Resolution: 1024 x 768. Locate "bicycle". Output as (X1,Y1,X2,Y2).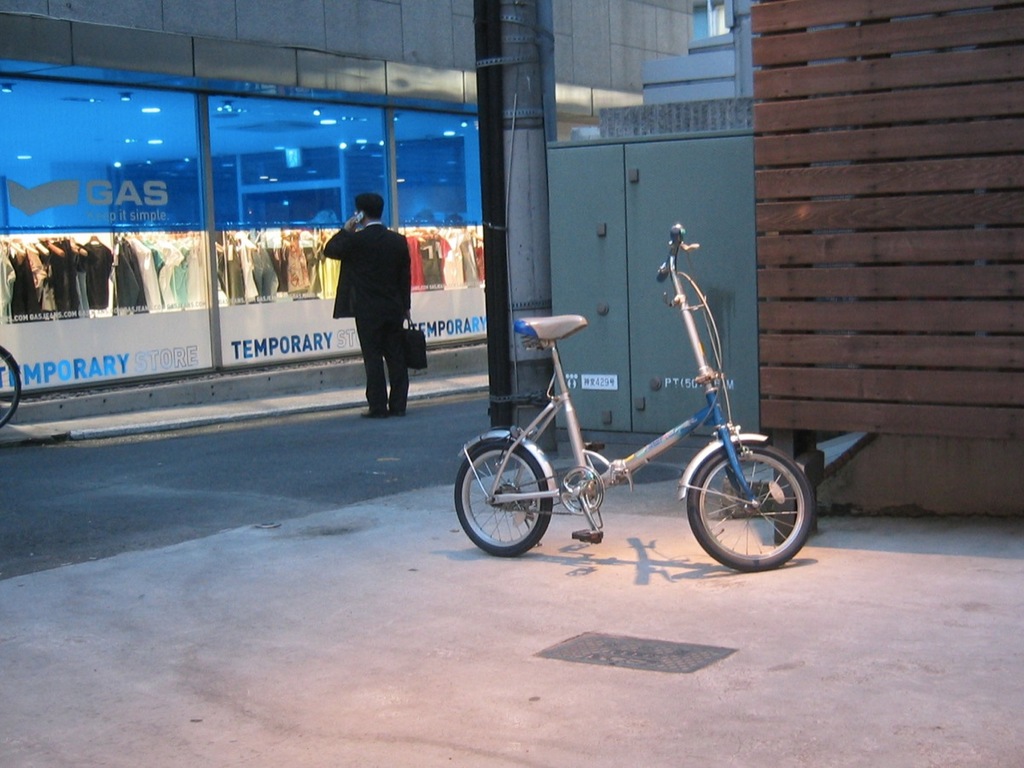
(0,345,25,429).
